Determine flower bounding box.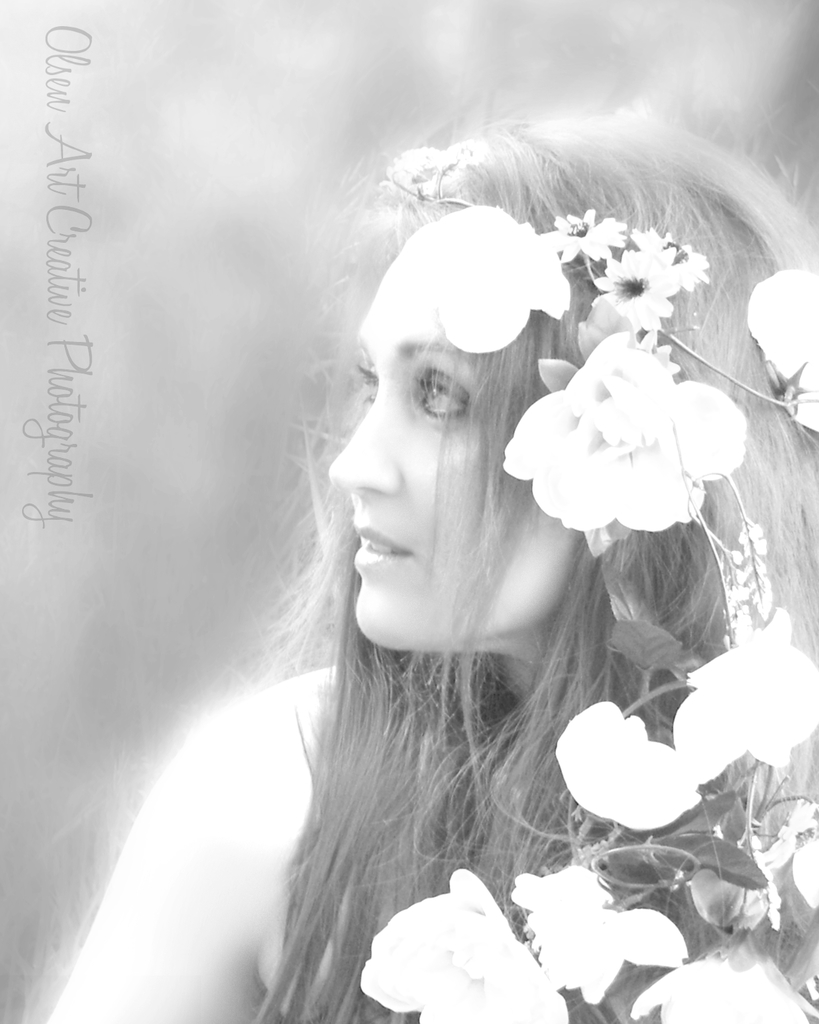
Determined: l=675, t=608, r=818, b=780.
